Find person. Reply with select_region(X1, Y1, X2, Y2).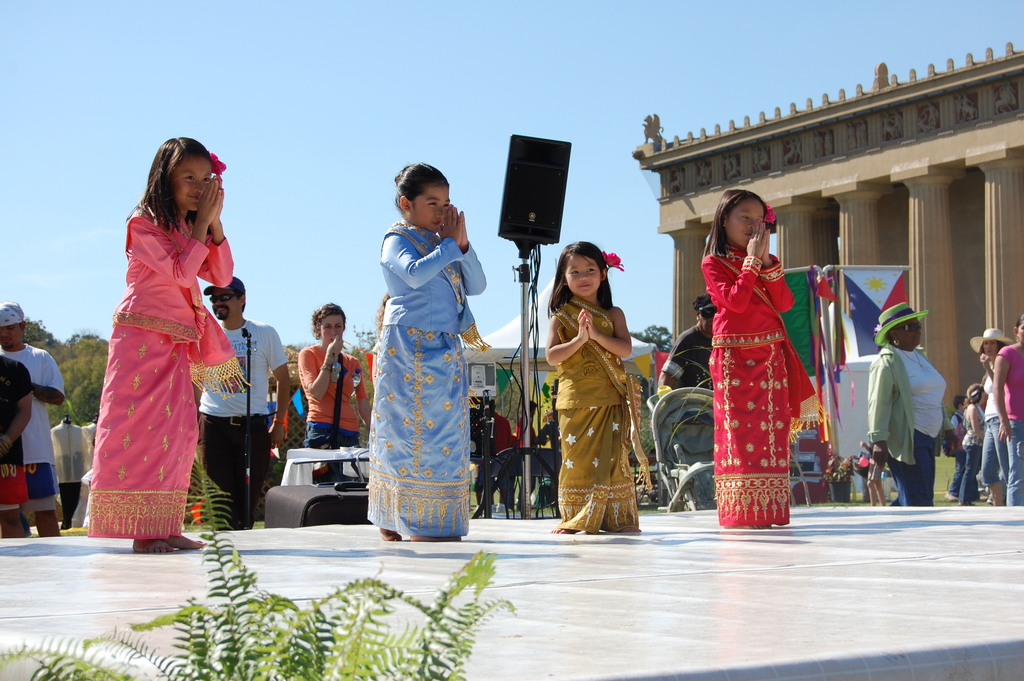
select_region(361, 149, 490, 555).
